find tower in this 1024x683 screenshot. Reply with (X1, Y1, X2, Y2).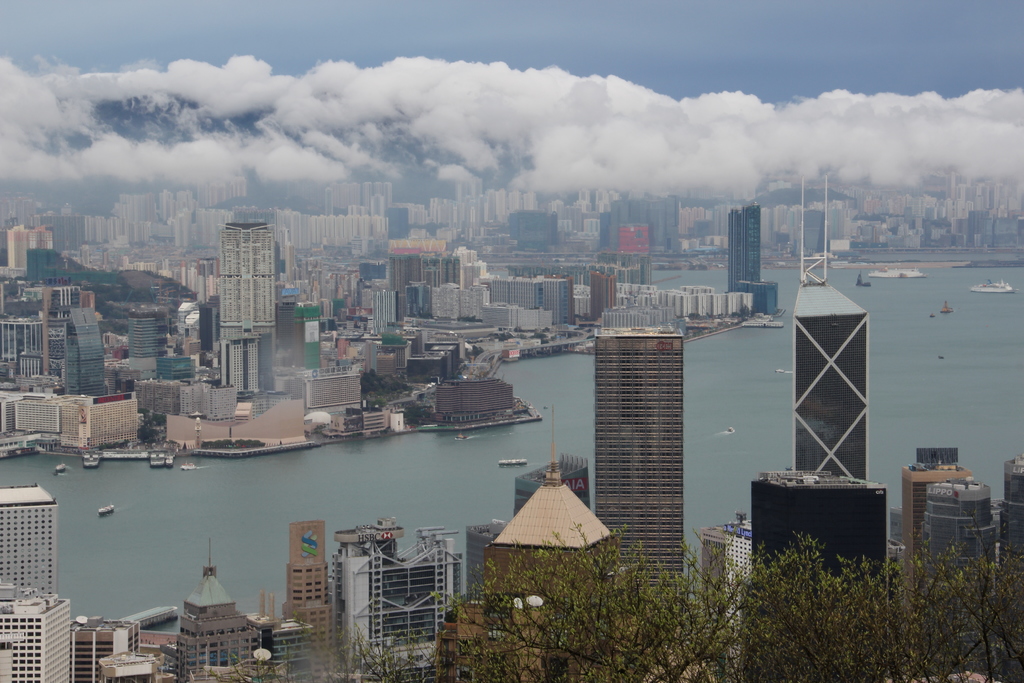
(211, 224, 274, 361).
